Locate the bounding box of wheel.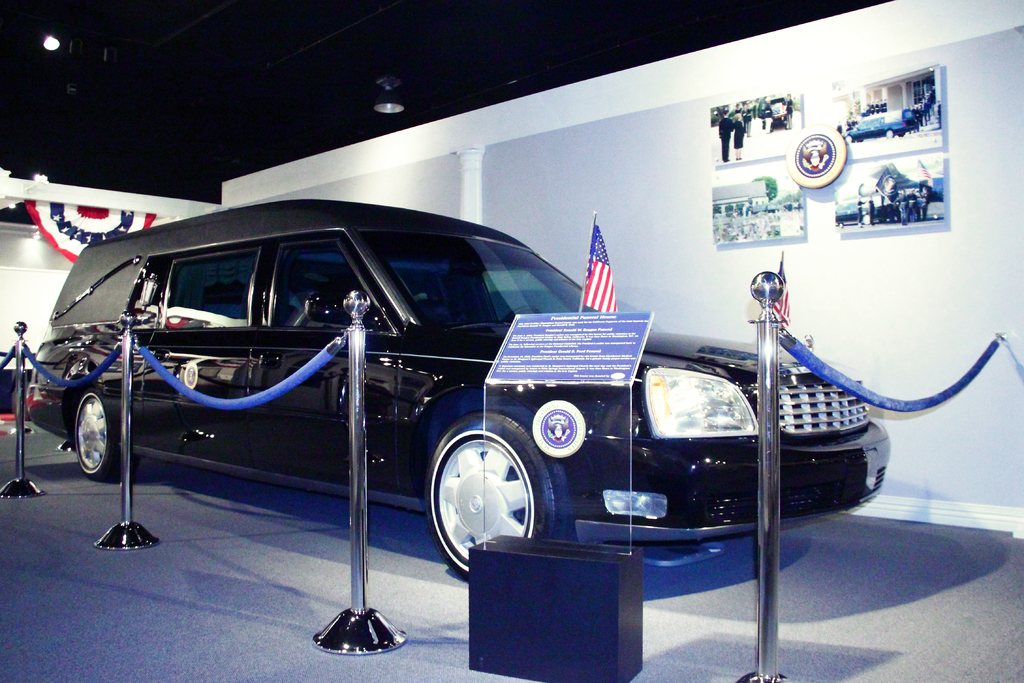
Bounding box: 72 388 127 482.
